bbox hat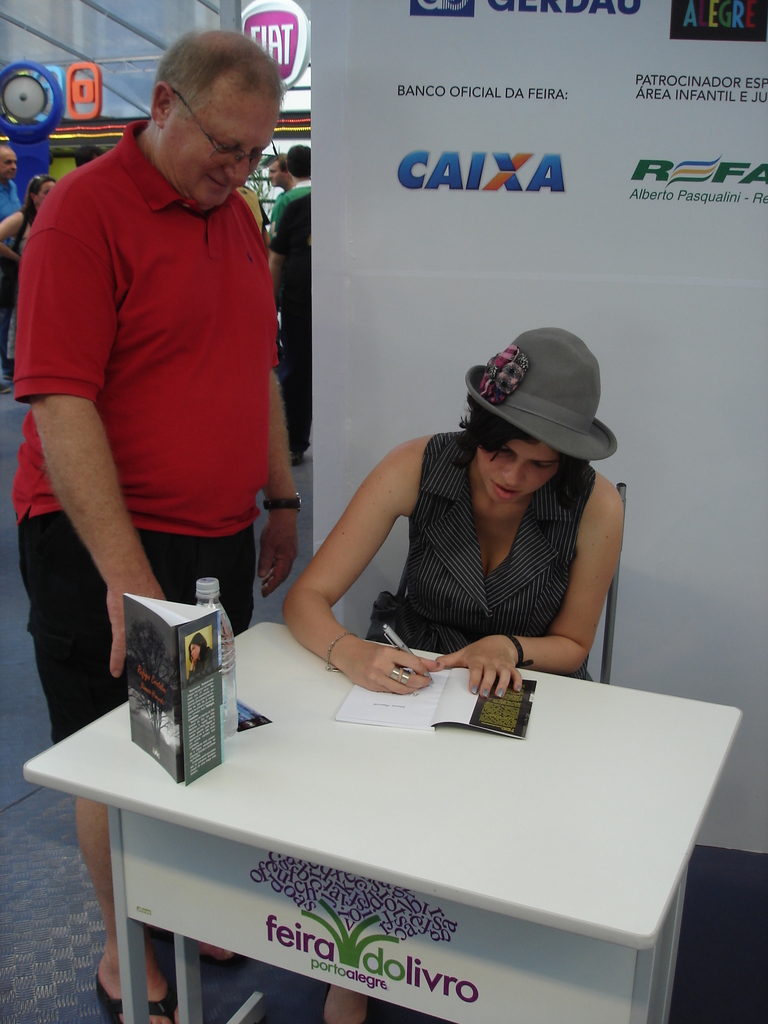
(461, 330, 618, 468)
